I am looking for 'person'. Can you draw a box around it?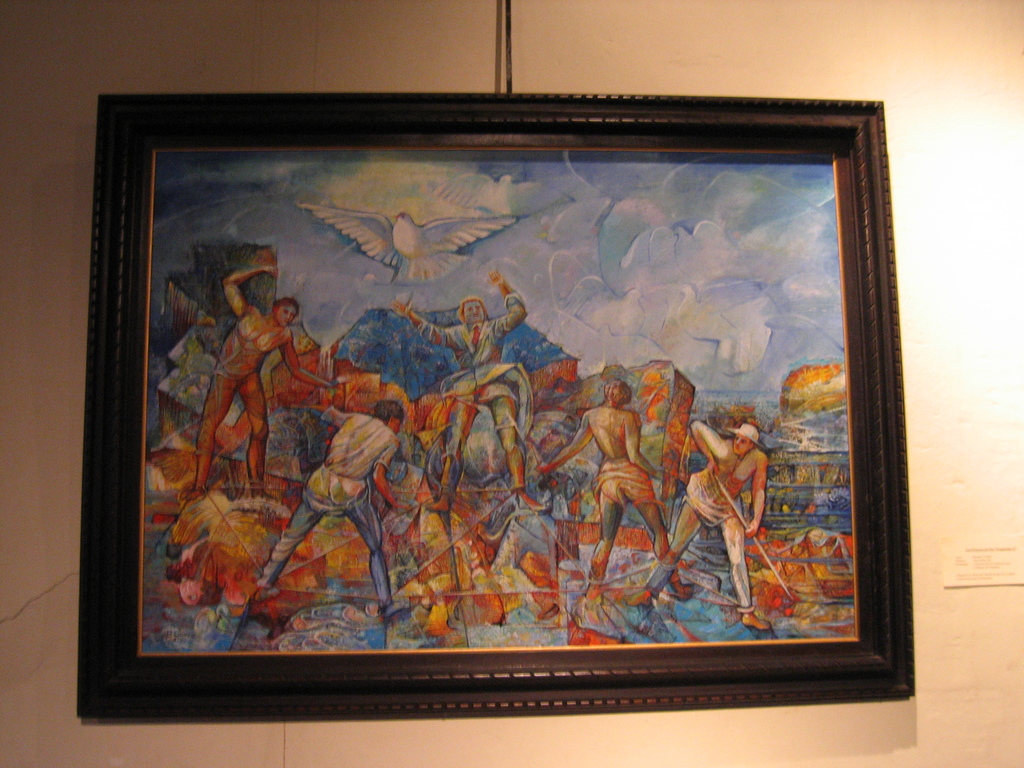
Sure, the bounding box is 534/379/699/609.
